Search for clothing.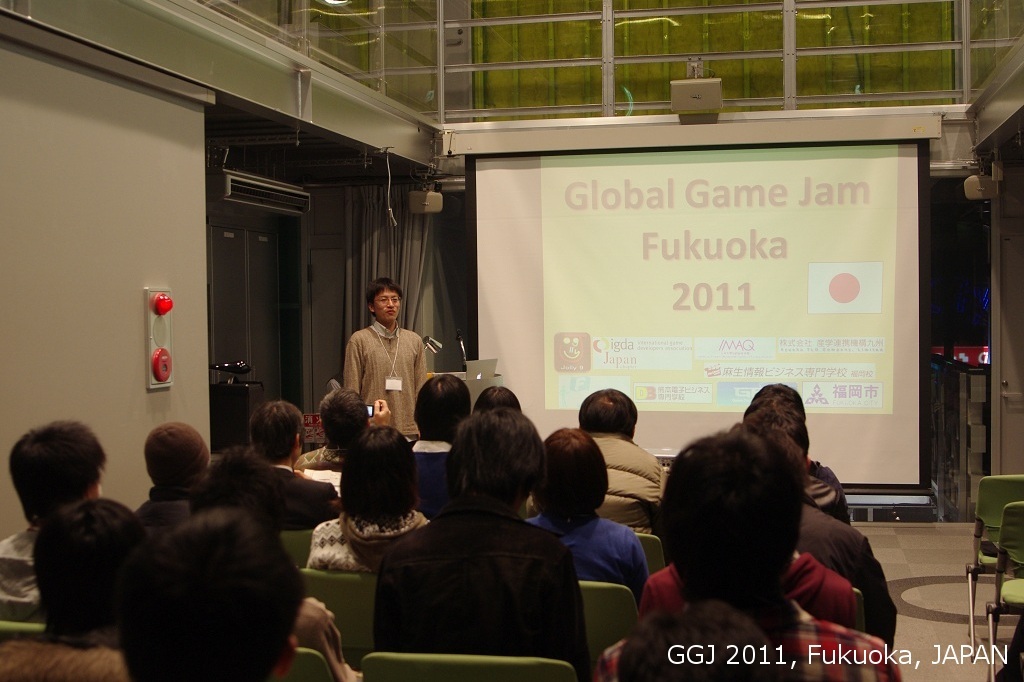
Found at 291:596:359:681.
